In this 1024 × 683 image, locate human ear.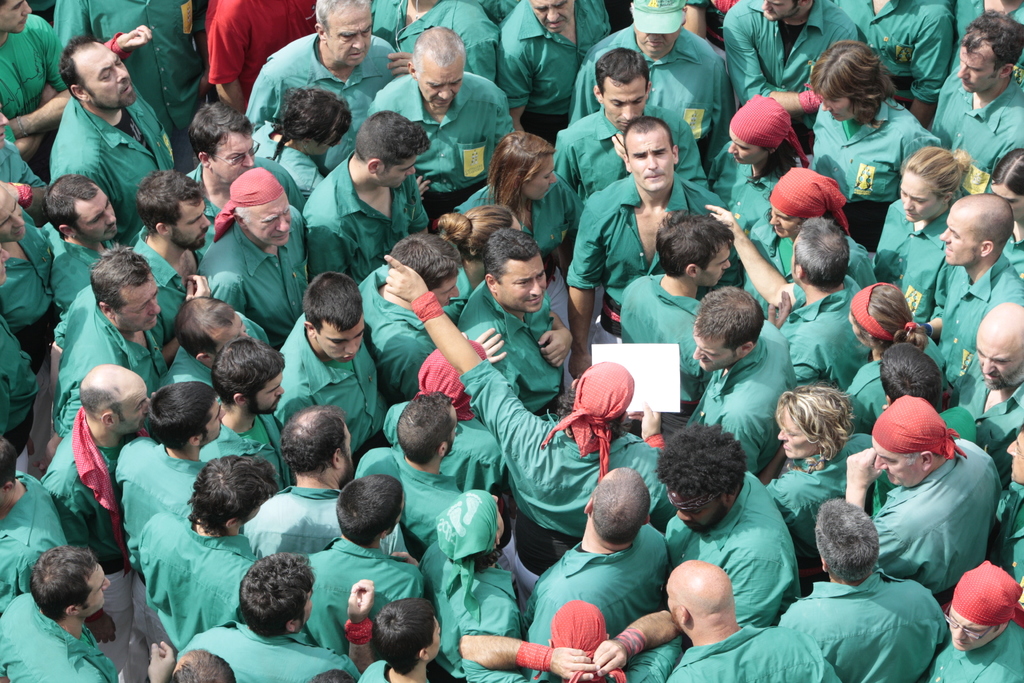
Bounding box: box(646, 84, 652, 97).
